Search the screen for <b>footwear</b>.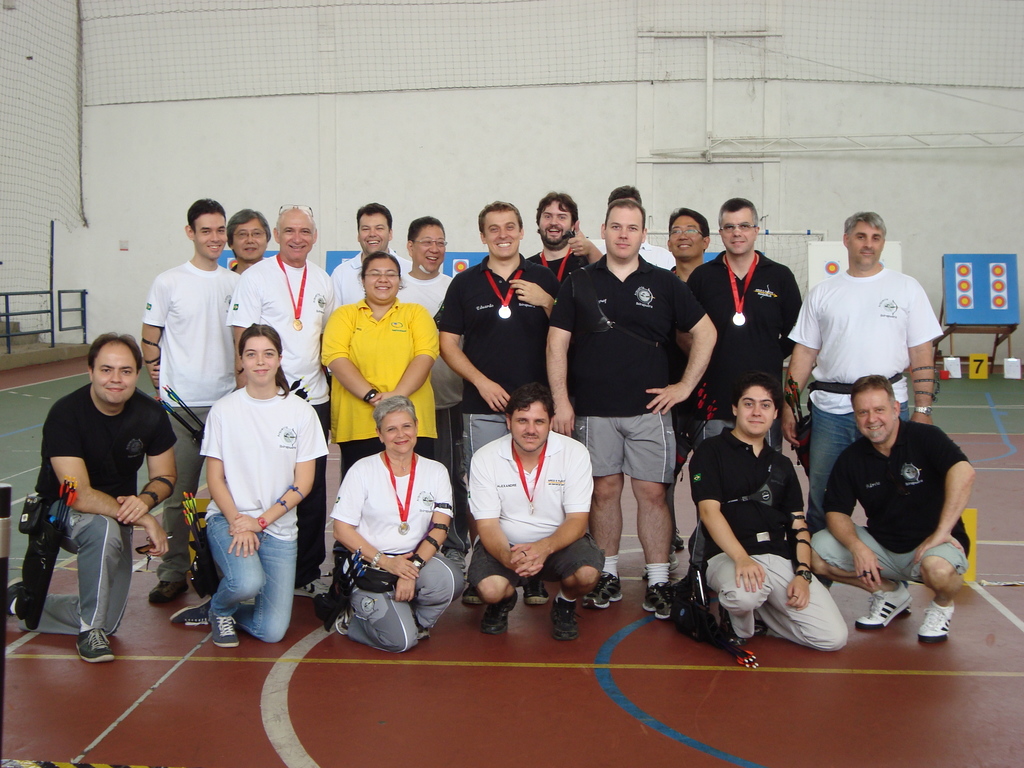
Found at 478 598 518 638.
